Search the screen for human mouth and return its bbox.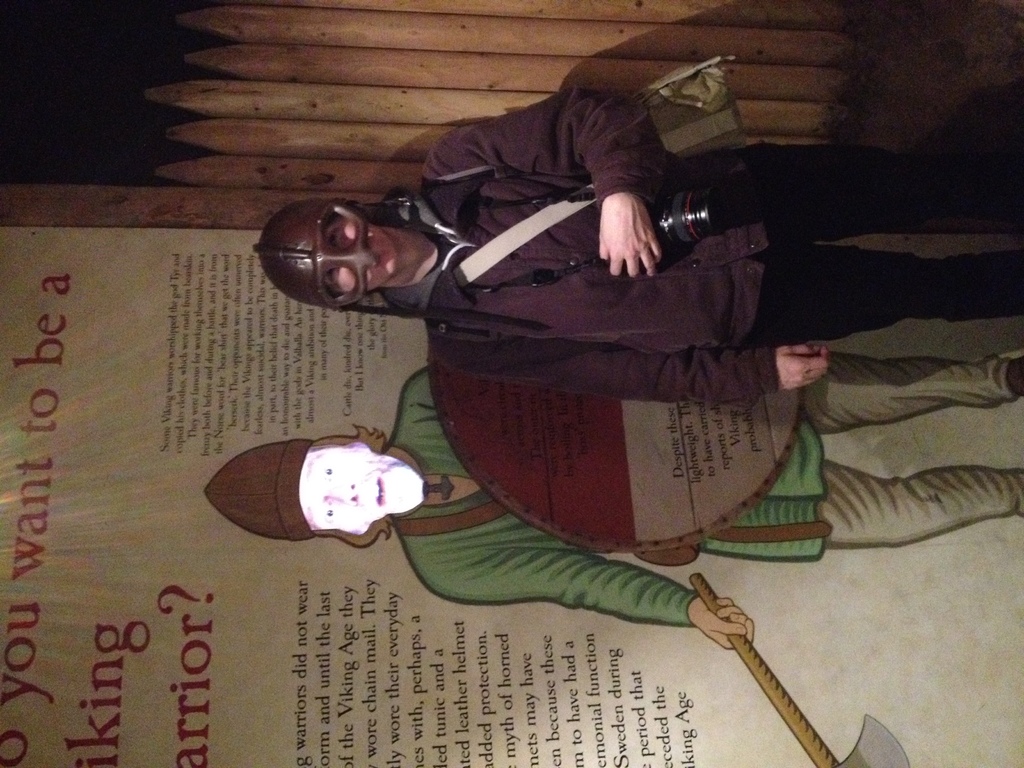
Found: <box>370,251,386,273</box>.
